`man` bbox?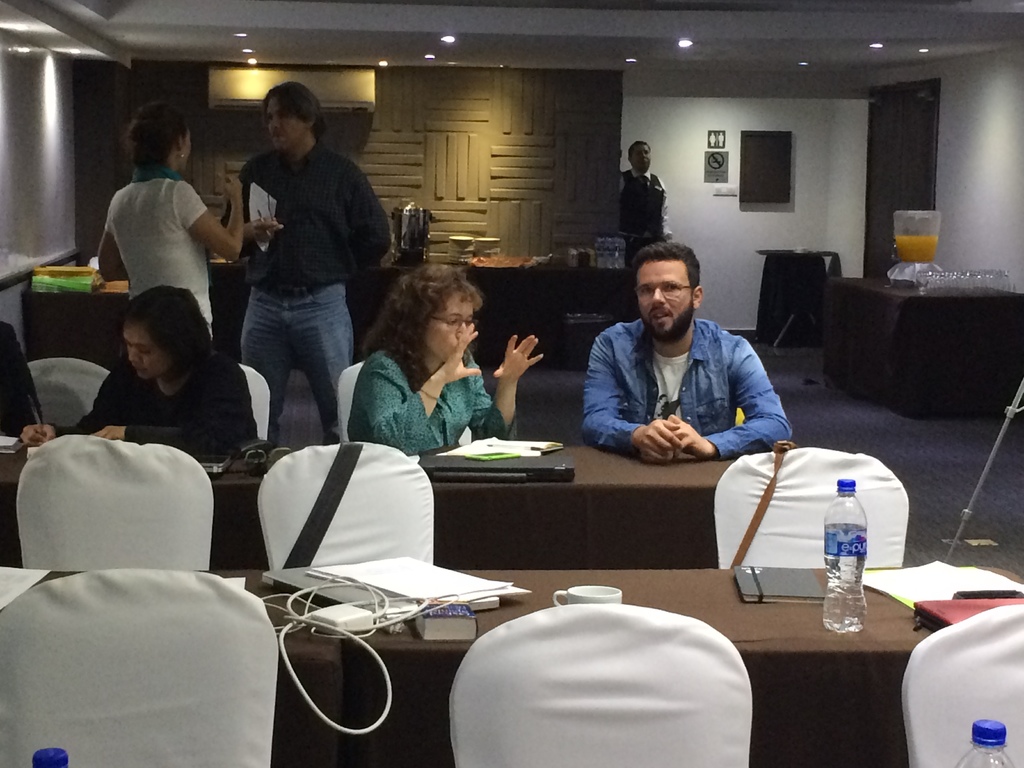
select_region(218, 81, 394, 459)
